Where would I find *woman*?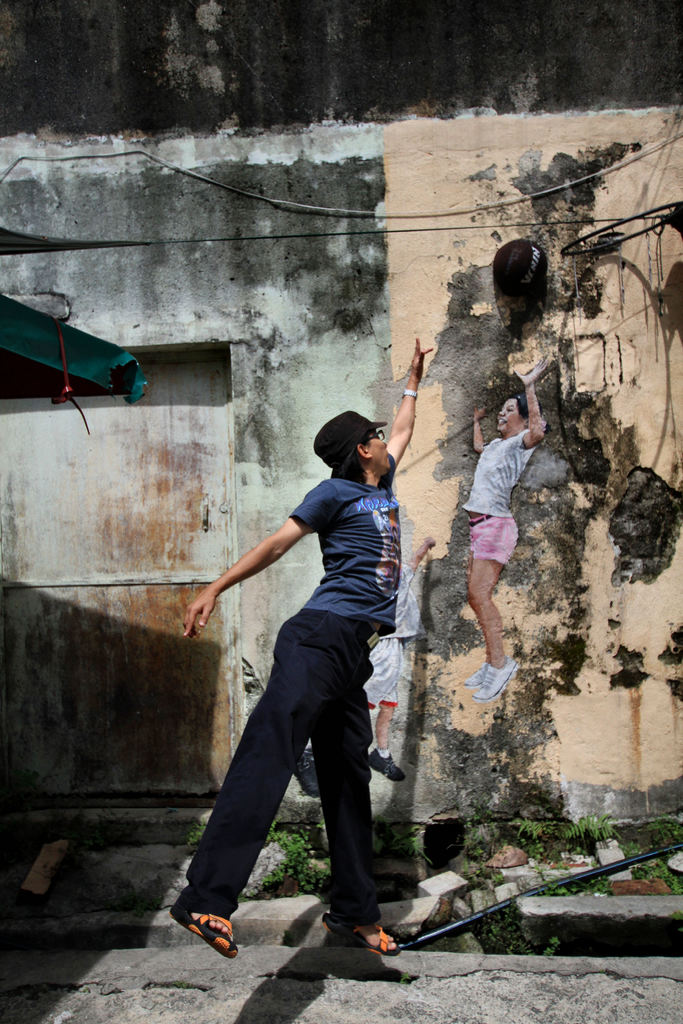
At region(164, 330, 436, 962).
